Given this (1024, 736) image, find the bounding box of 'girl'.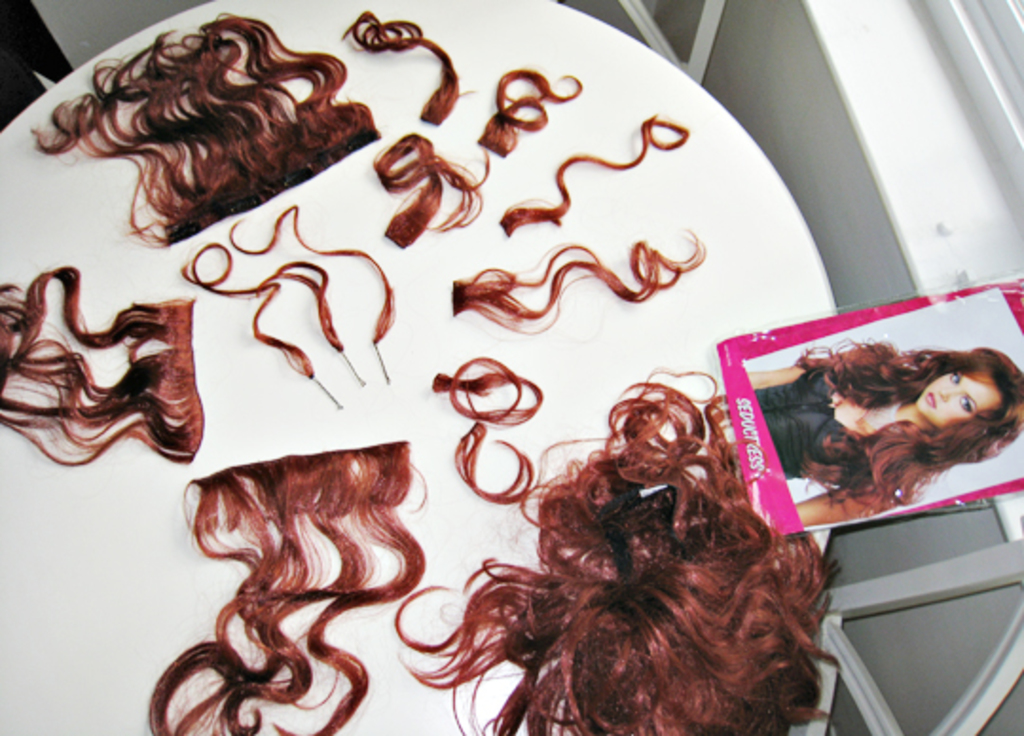
detection(747, 332, 1022, 527).
